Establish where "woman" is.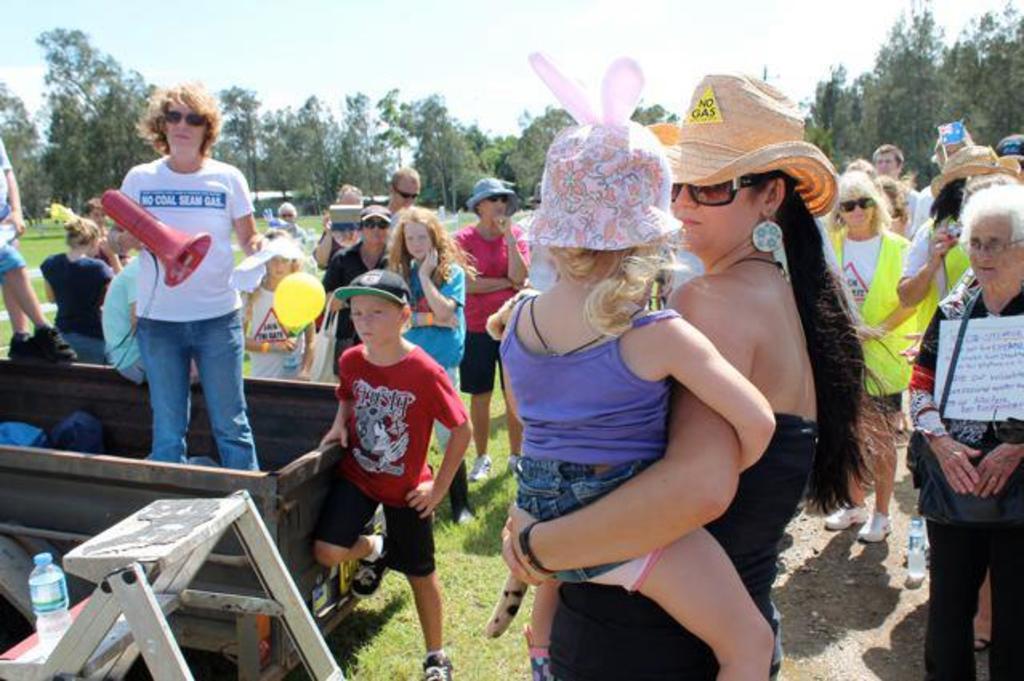
Established at [820, 163, 920, 550].
